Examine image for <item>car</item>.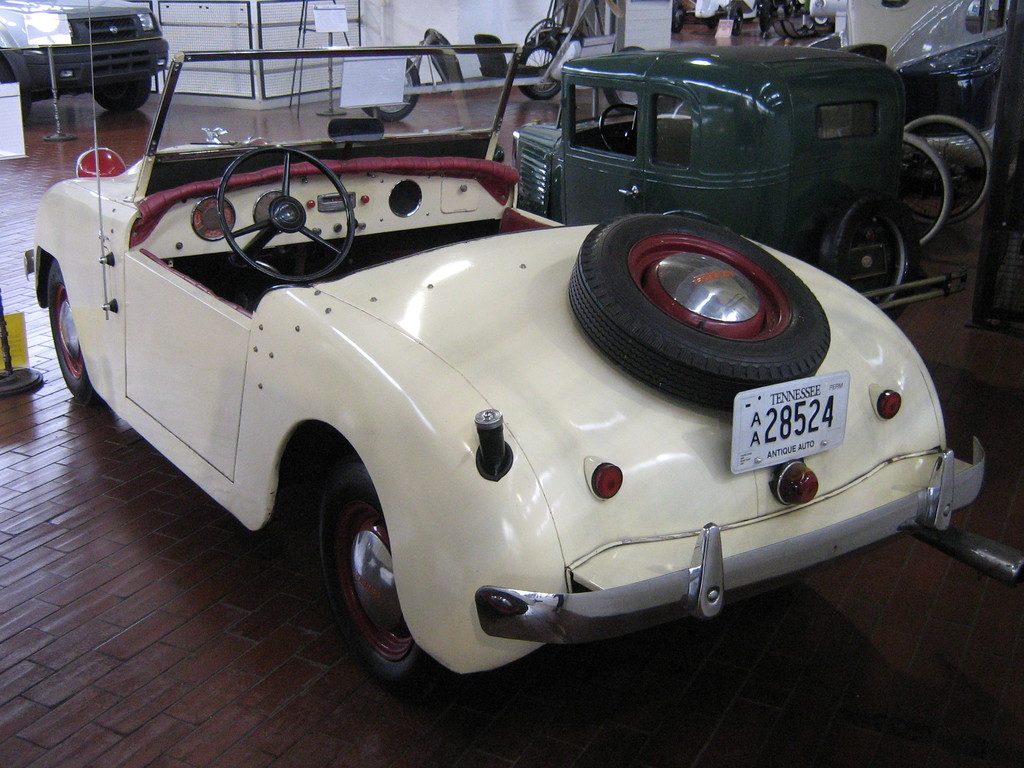
Examination result: select_region(26, 40, 993, 695).
